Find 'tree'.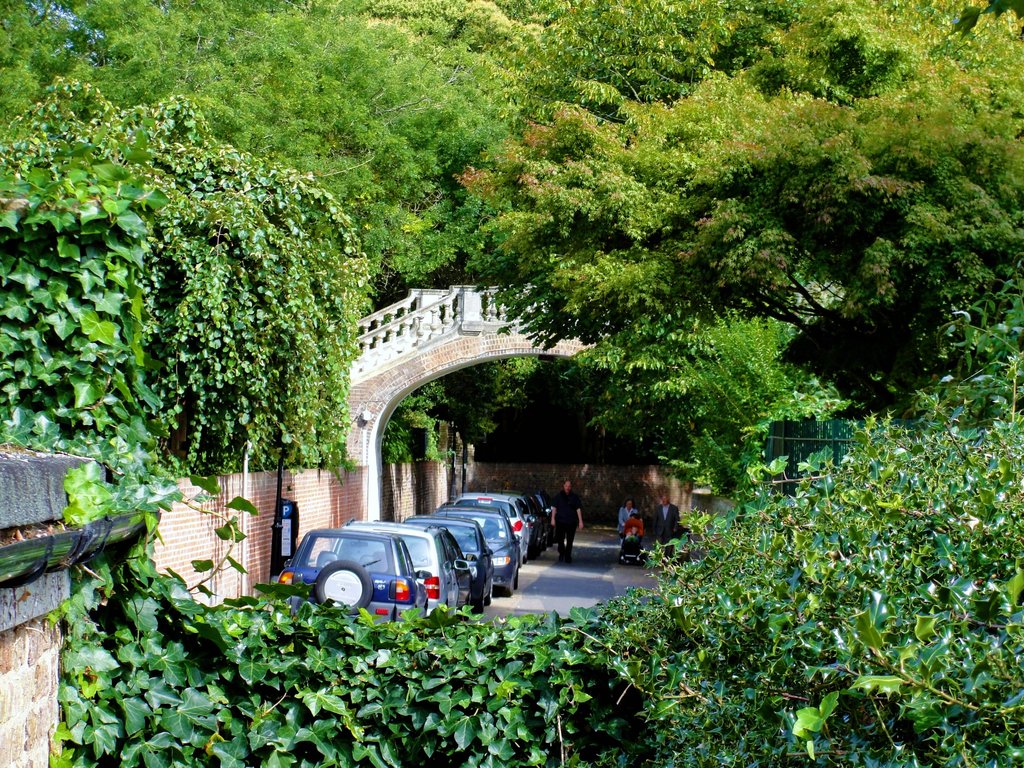
(left=0, top=71, right=373, bottom=474).
